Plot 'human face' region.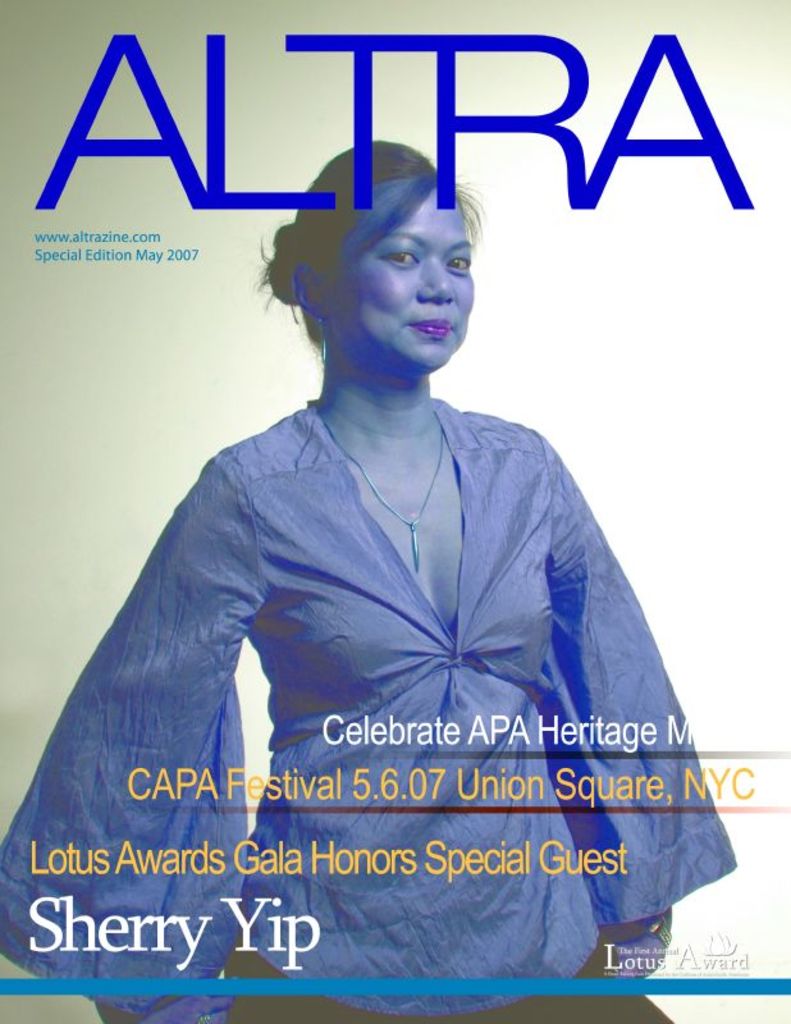
Plotted at (left=334, top=191, right=481, bottom=374).
